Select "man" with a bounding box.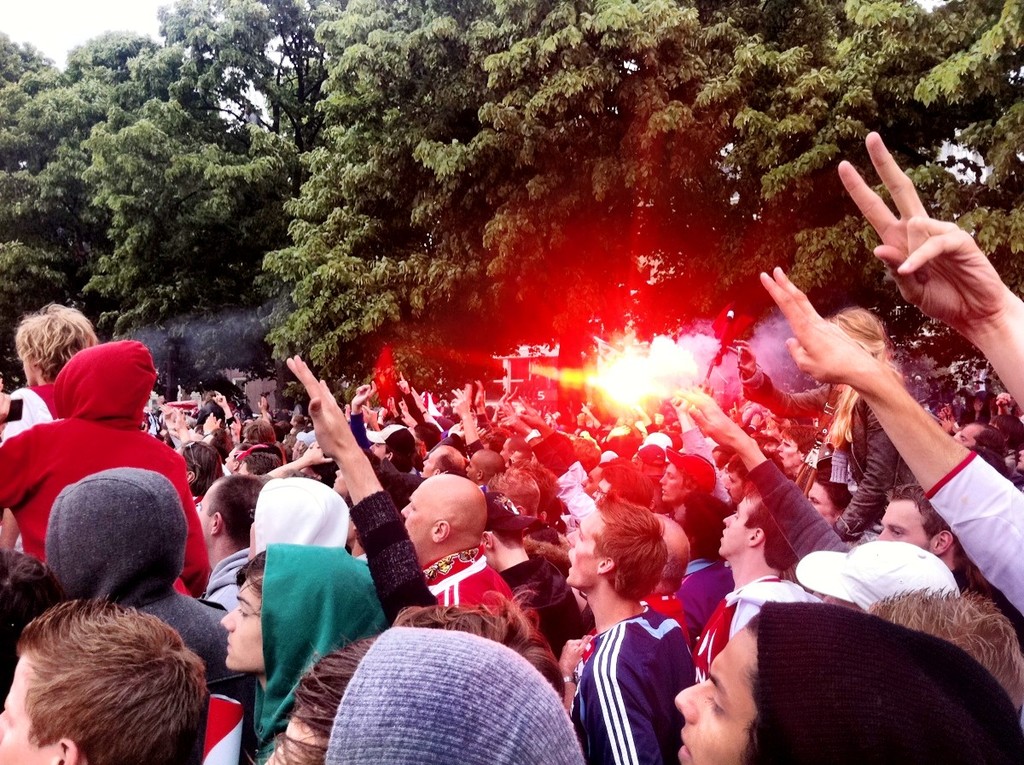
0,388,221,665.
